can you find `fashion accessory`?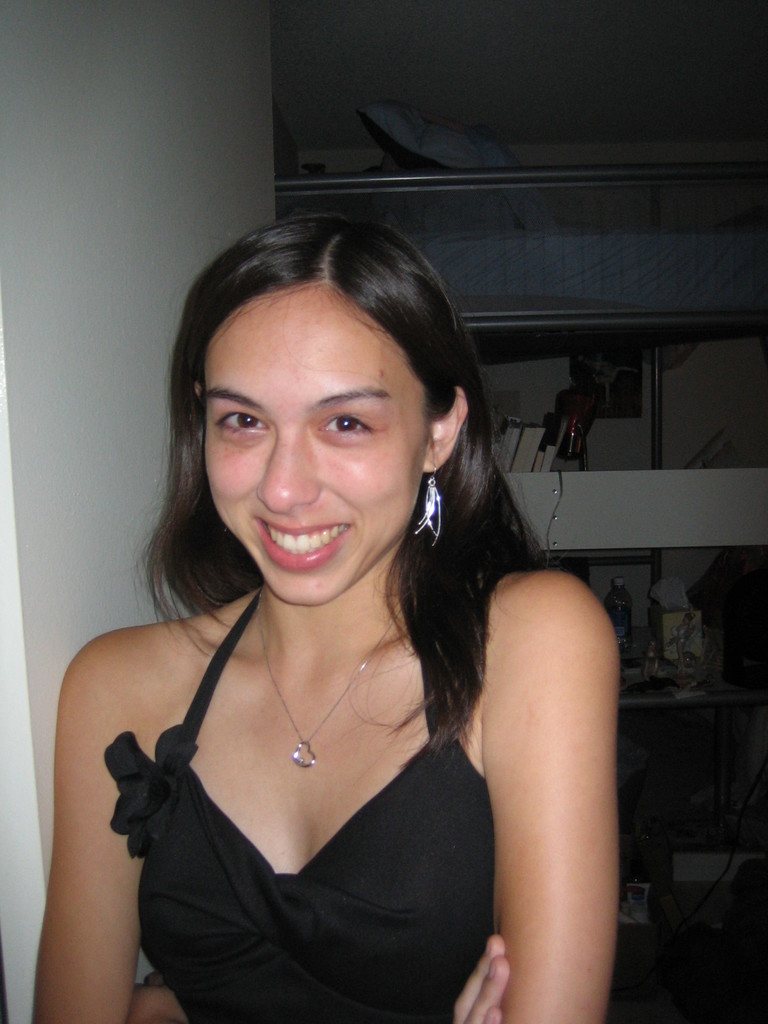
Yes, bounding box: (259,609,388,769).
